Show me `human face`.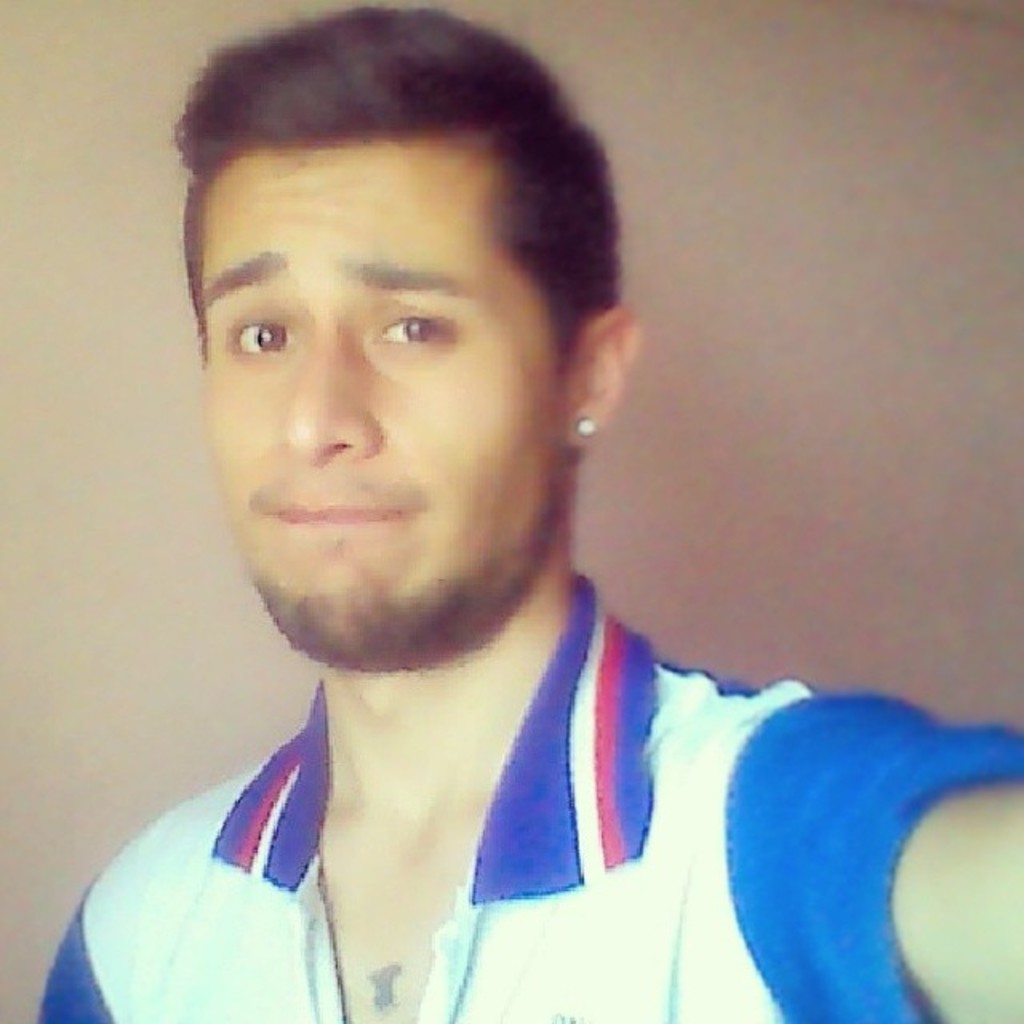
`human face` is here: {"left": 208, "top": 136, "right": 570, "bottom": 634}.
